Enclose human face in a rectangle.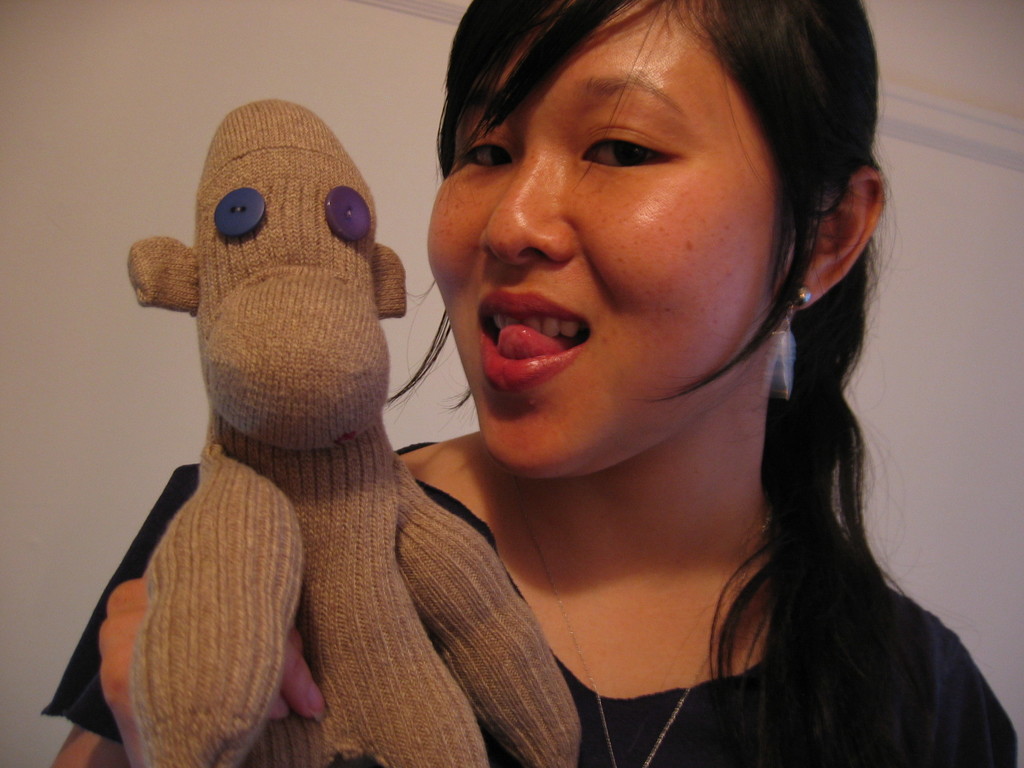
428/0/768/477.
